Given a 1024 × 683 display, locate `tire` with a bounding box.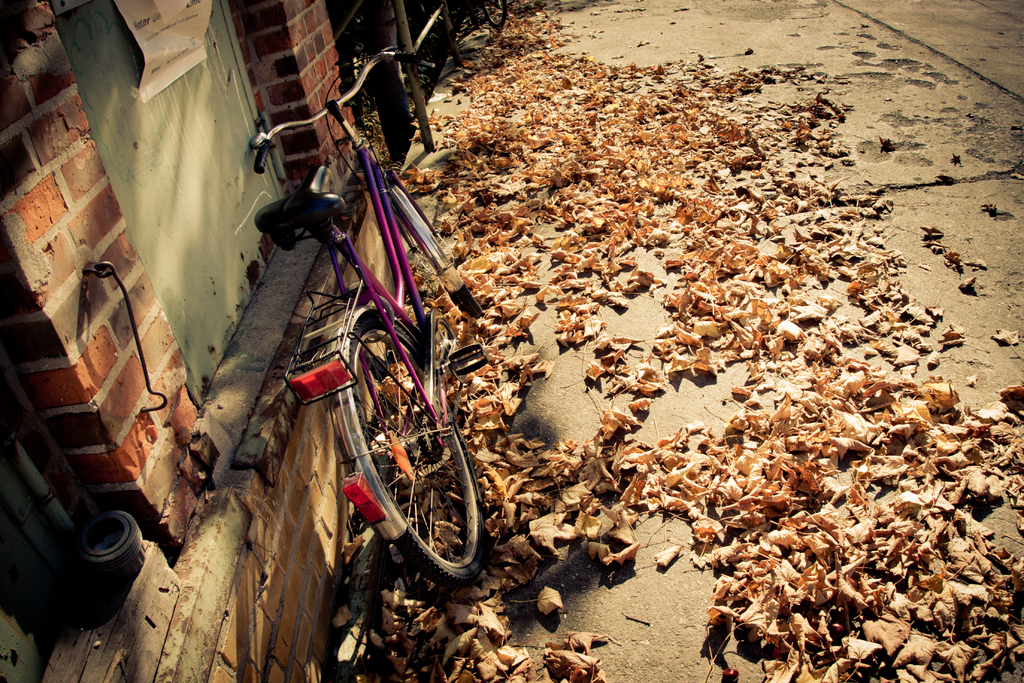
Located: 351/345/477/593.
